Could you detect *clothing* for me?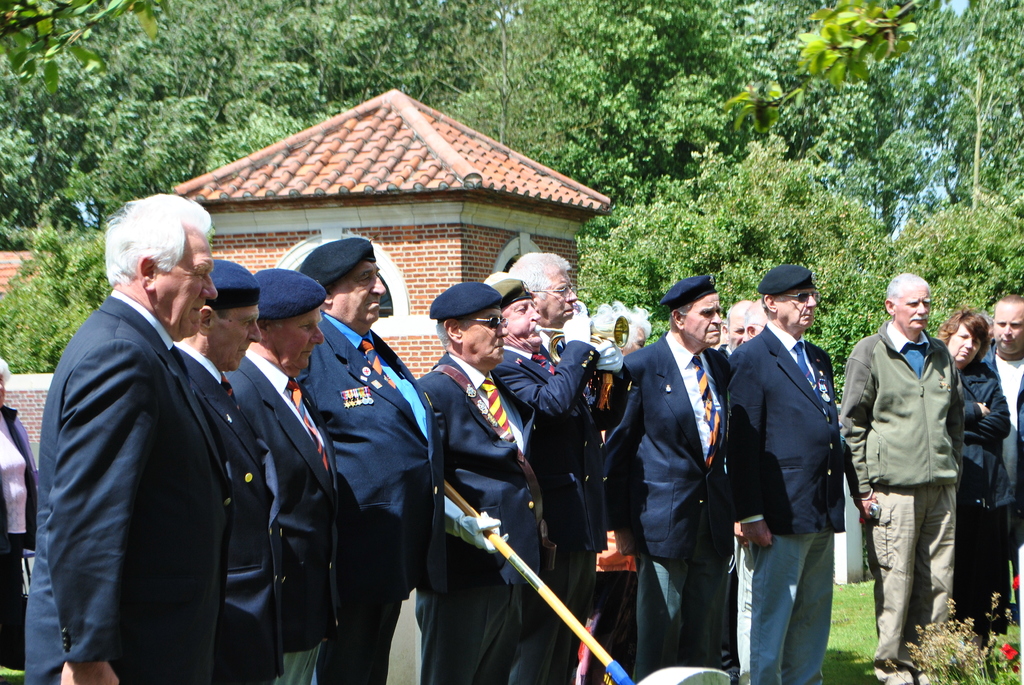
Detection result: select_region(949, 356, 1009, 666).
